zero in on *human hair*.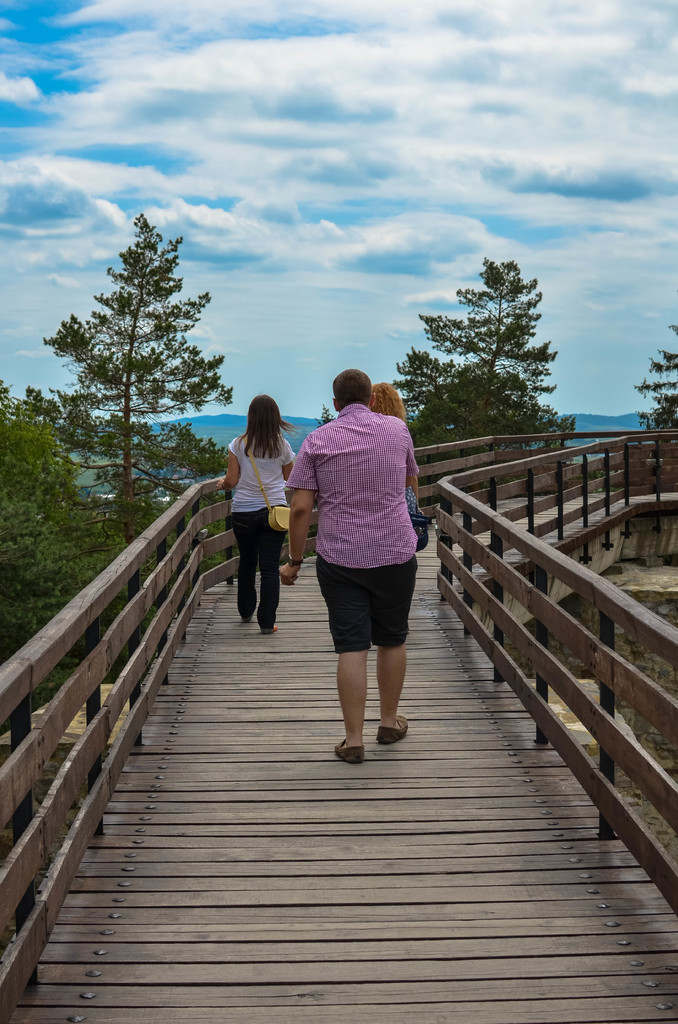
Zeroed in: x1=330, y1=372, x2=371, y2=408.
